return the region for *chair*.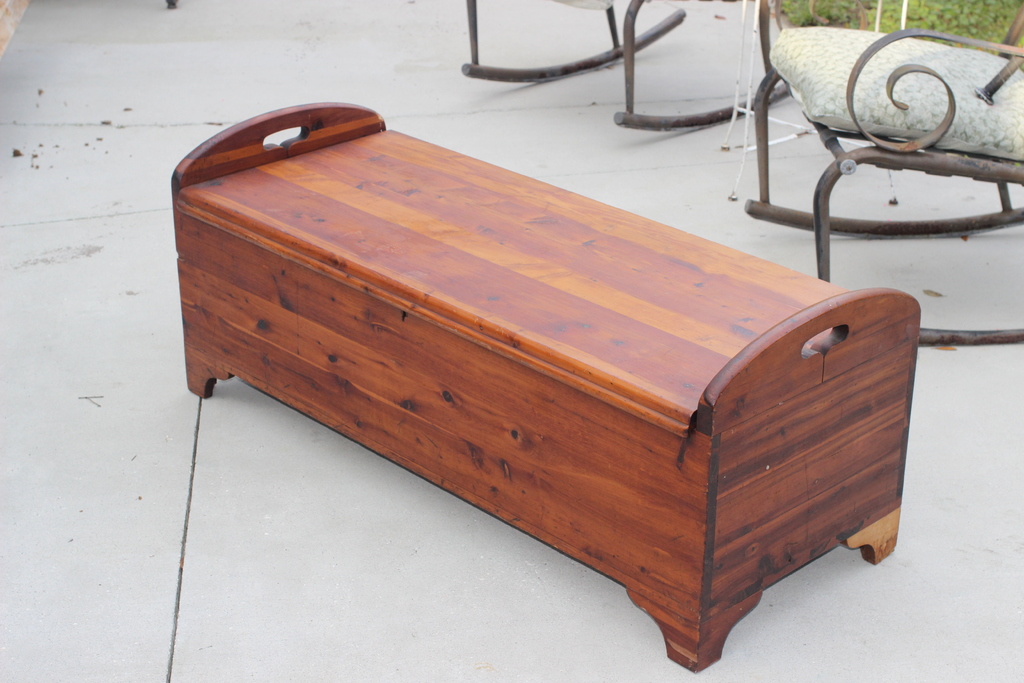
Rect(460, 0, 797, 131).
